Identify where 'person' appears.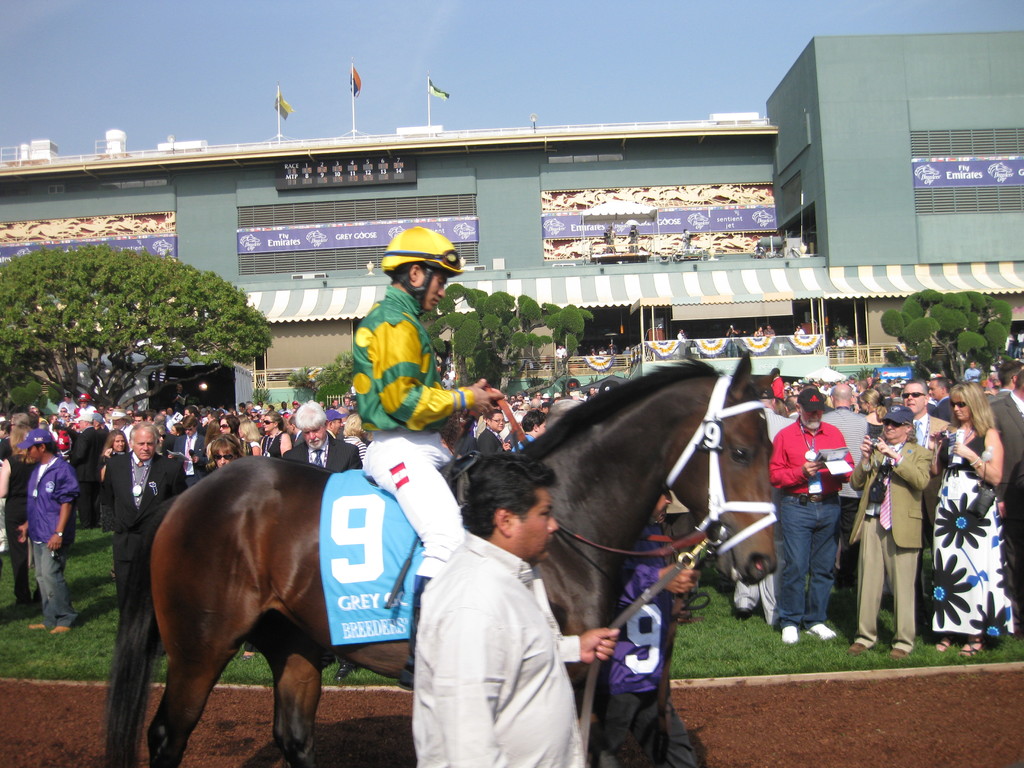
Appears at bbox=[553, 344, 569, 356].
